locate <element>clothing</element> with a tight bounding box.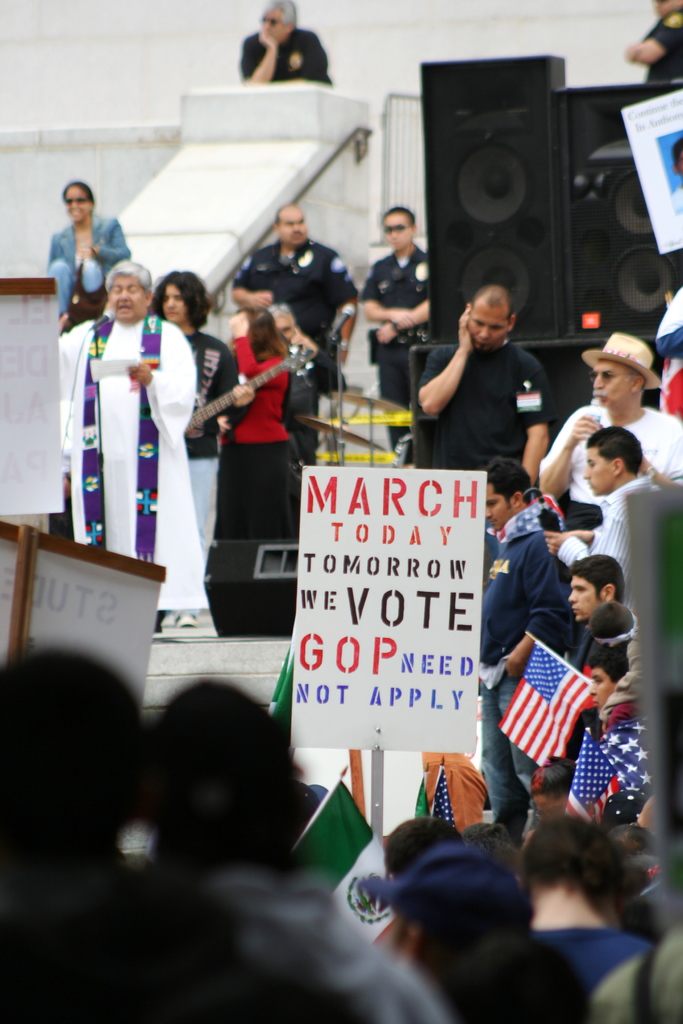
479,503,577,811.
